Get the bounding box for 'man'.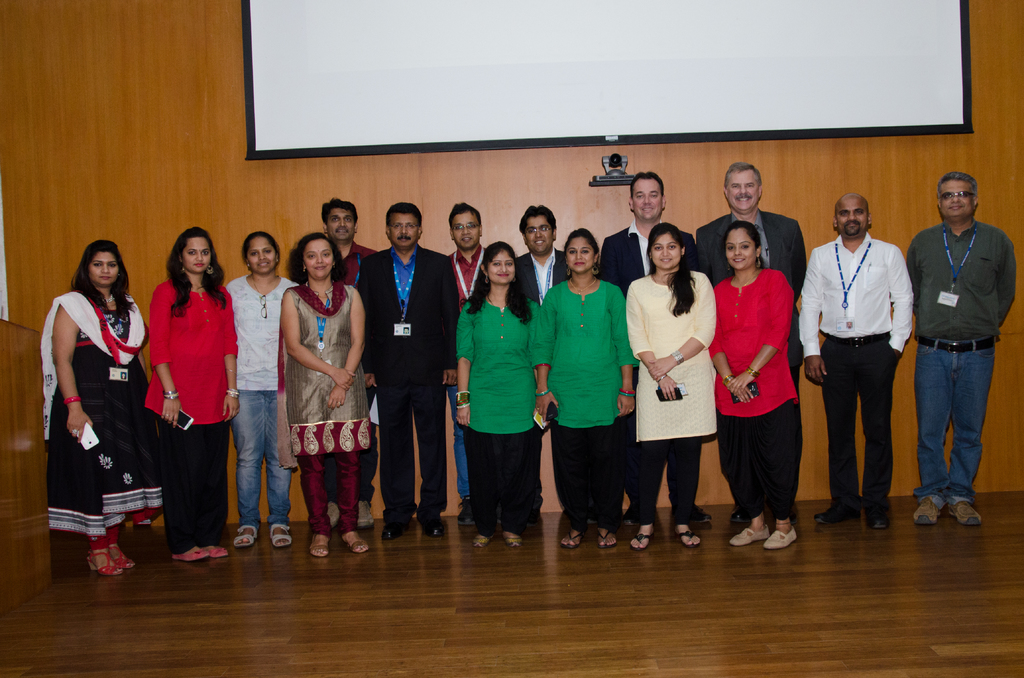
515, 204, 572, 526.
